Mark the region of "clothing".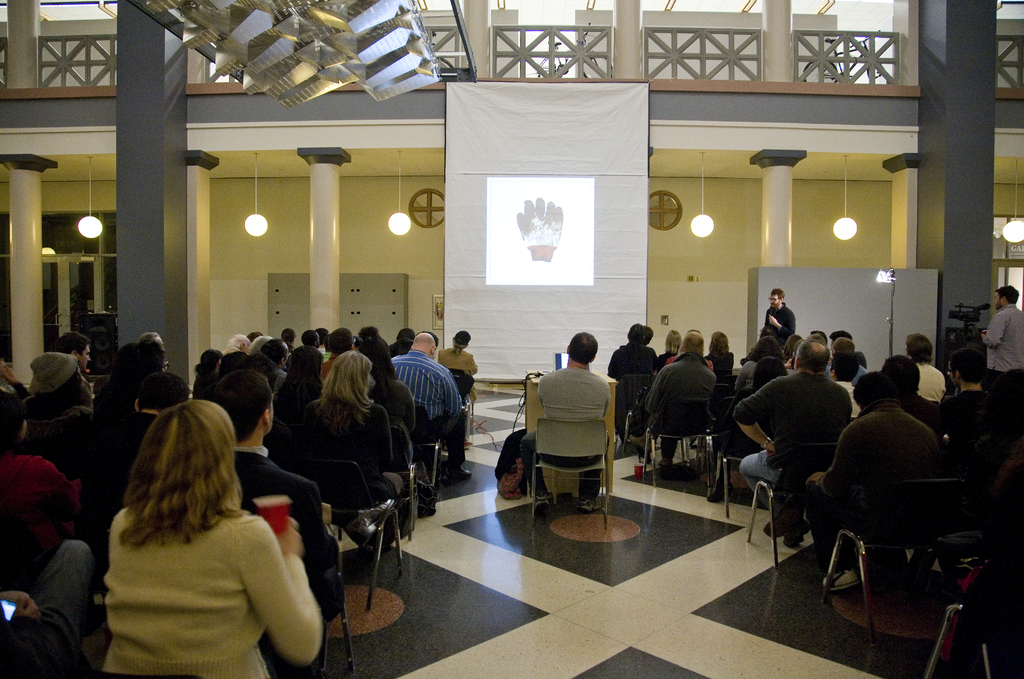
Region: (661,348,680,365).
